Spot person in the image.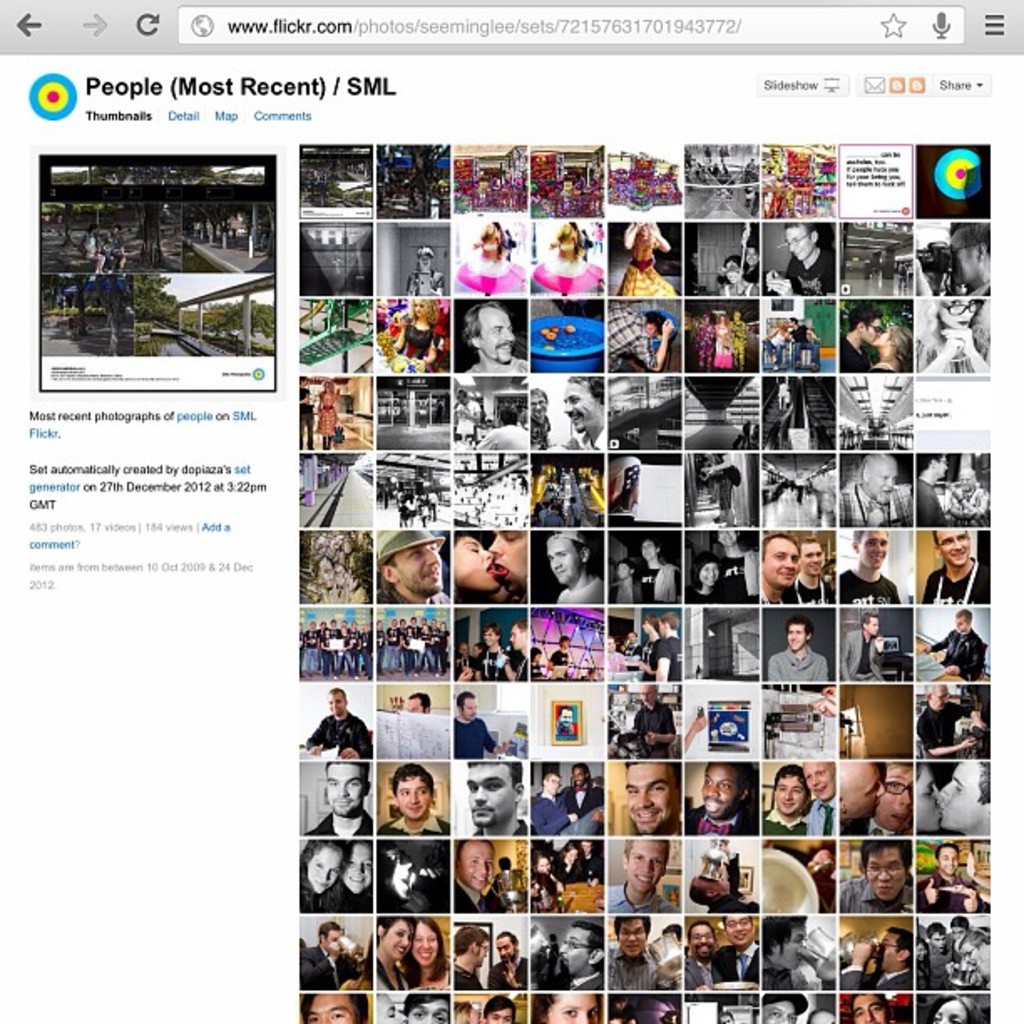
person found at x1=407 y1=248 x2=448 y2=296.
